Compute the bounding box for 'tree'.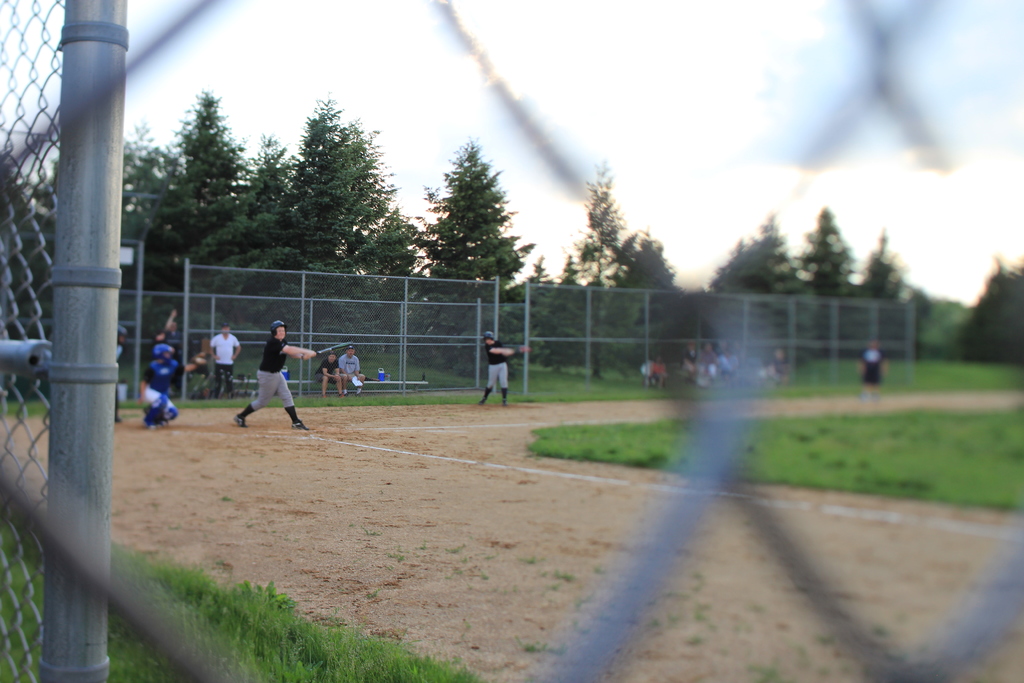
locate(418, 133, 522, 297).
